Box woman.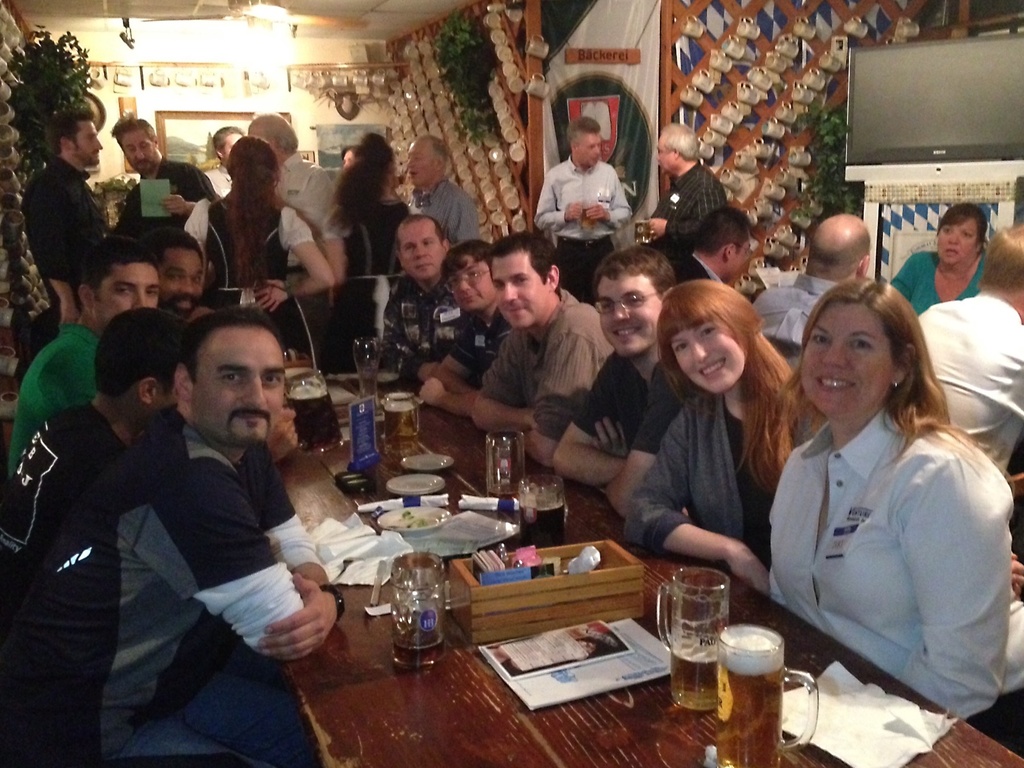
[x1=884, y1=202, x2=985, y2=319].
